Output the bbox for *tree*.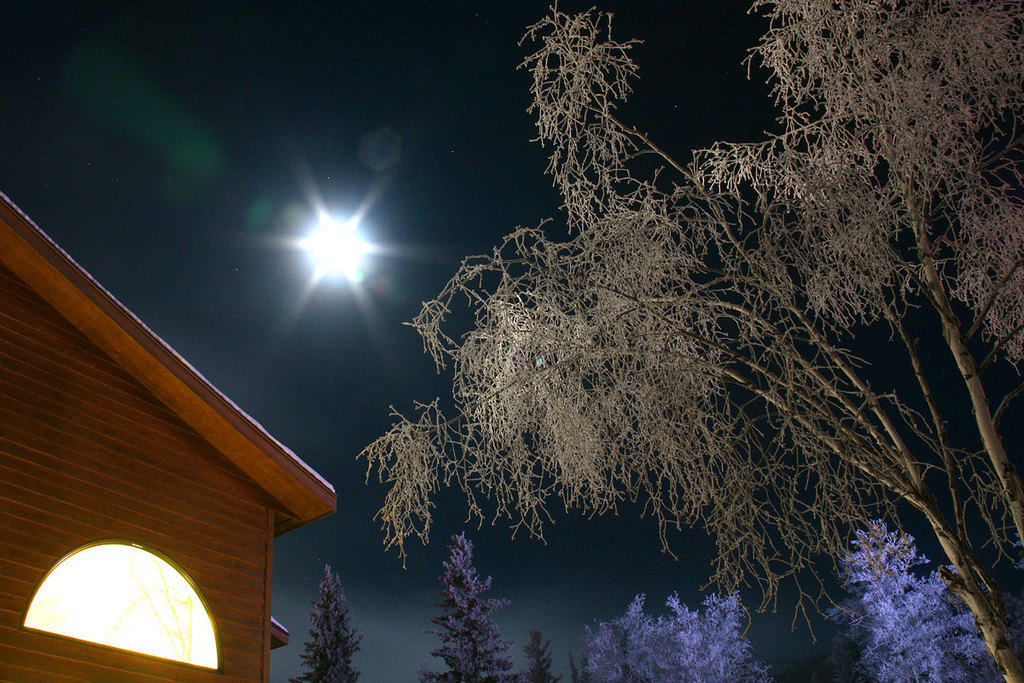
x1=353 y1=0 x2=1023 y2=682.
